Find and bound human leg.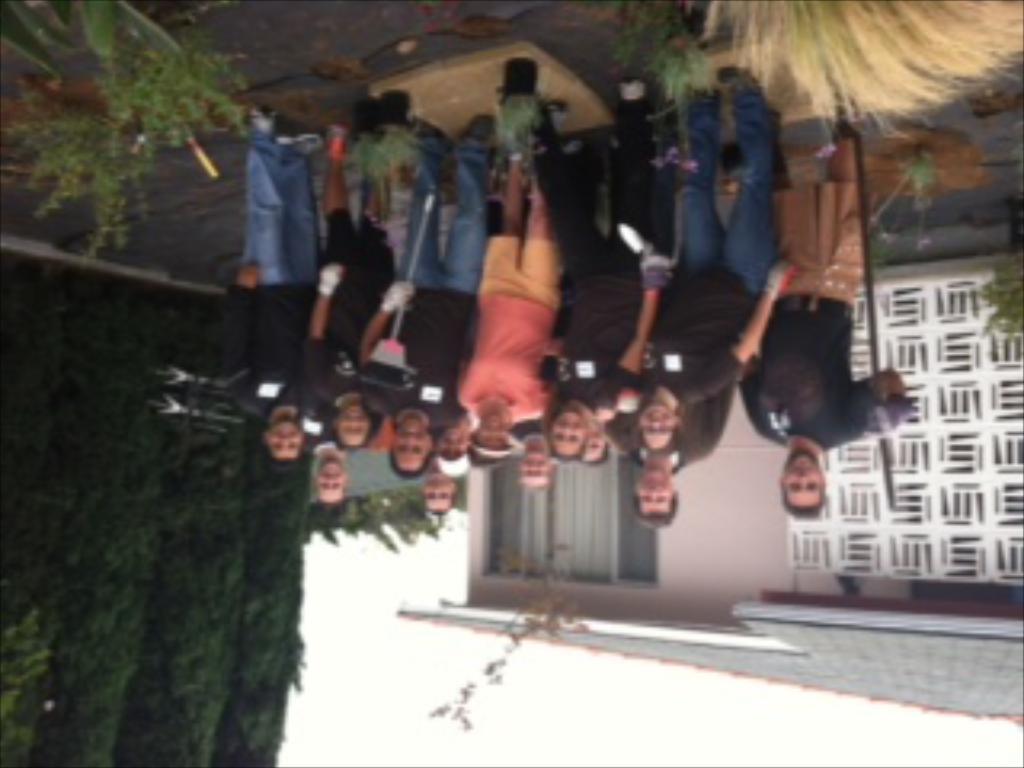
Bound: bbox=(410, 141, 445, 282).
